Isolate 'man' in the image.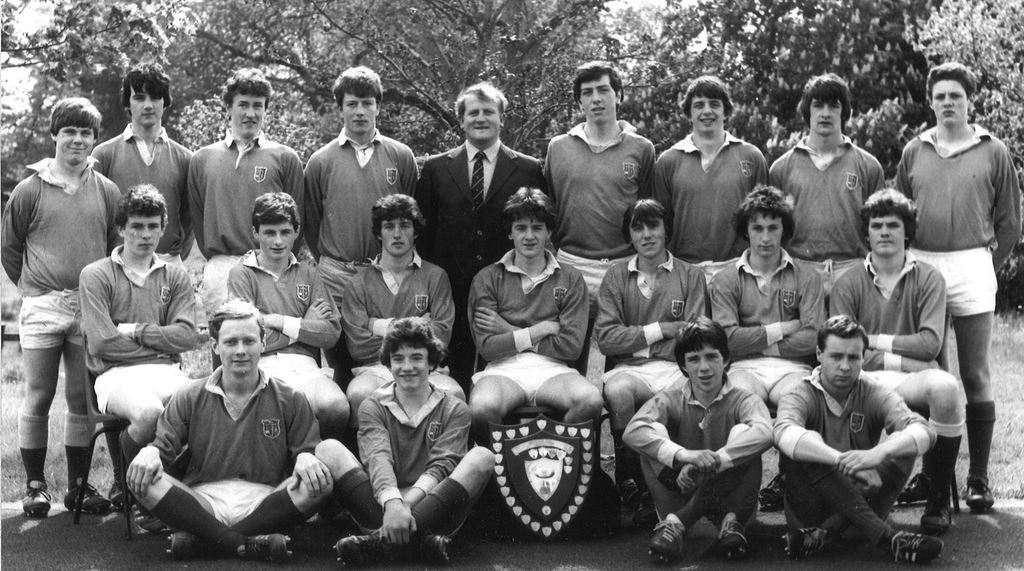
Isolated region: {"x1": 771, "y1": 311, "x2": 936, "y2": 561}.
